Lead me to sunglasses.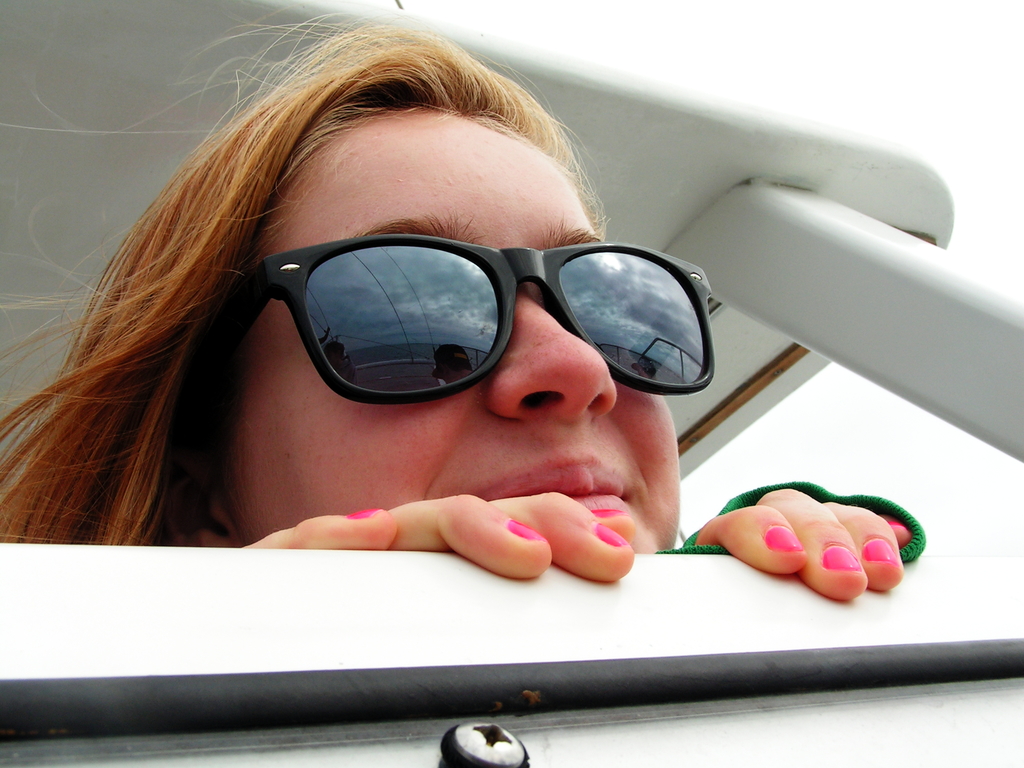
Lead to <bbox>231, 234, 712, 404</bbox>.
